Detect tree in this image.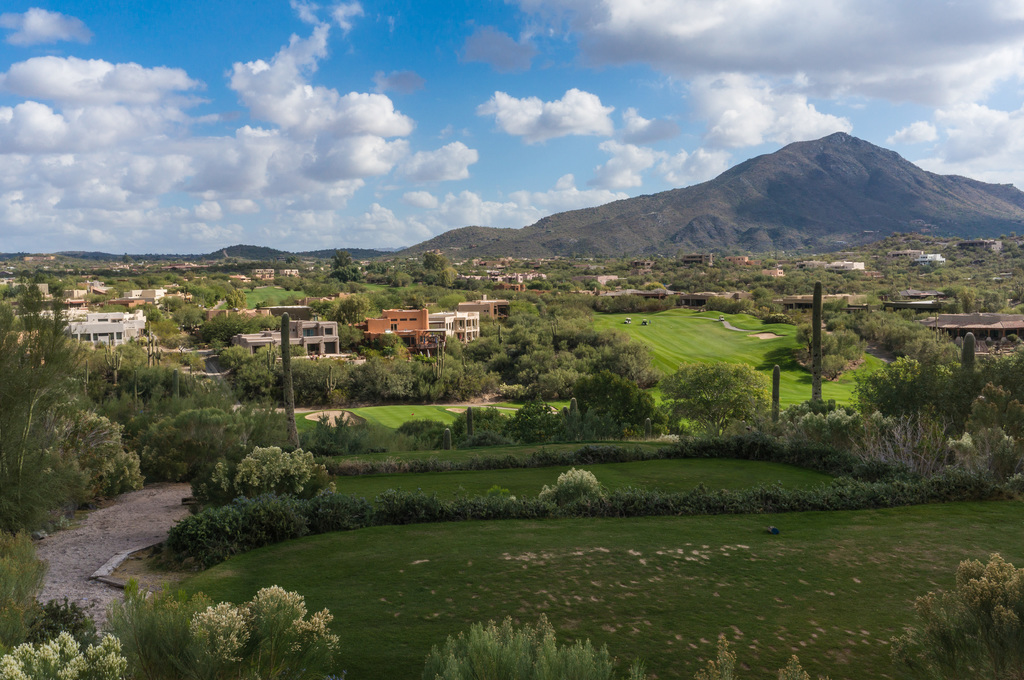
Detection: Rect(244, 329, 401, 402).
